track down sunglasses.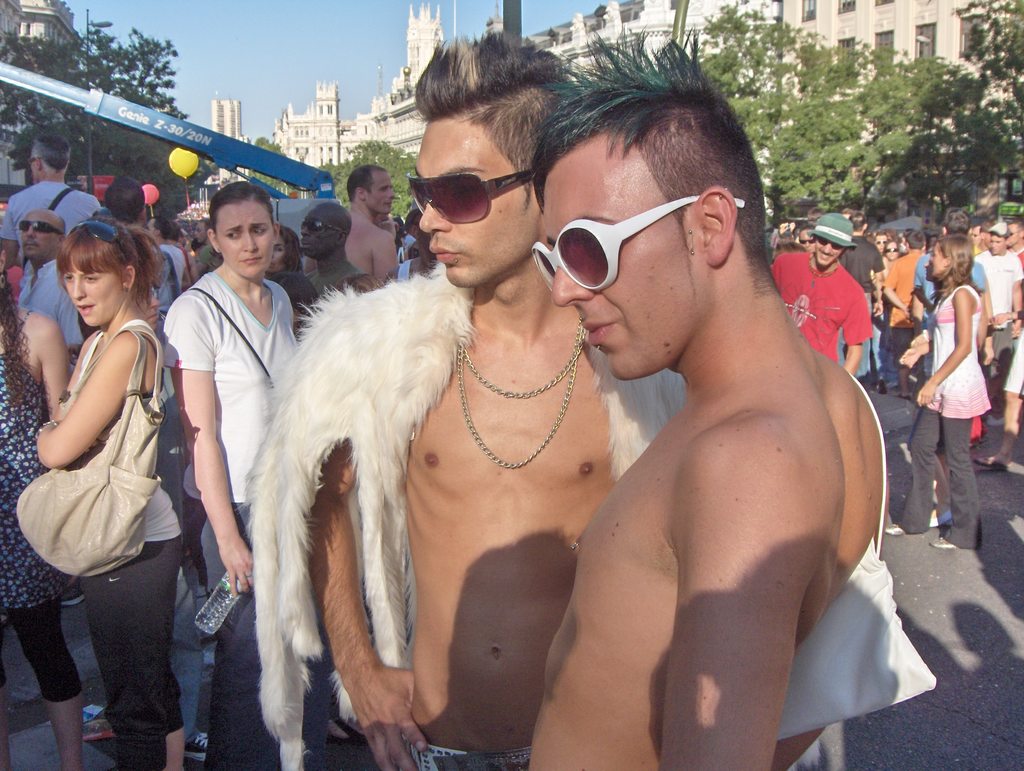
Tracked to bbox(530, 195, 745, 289).
